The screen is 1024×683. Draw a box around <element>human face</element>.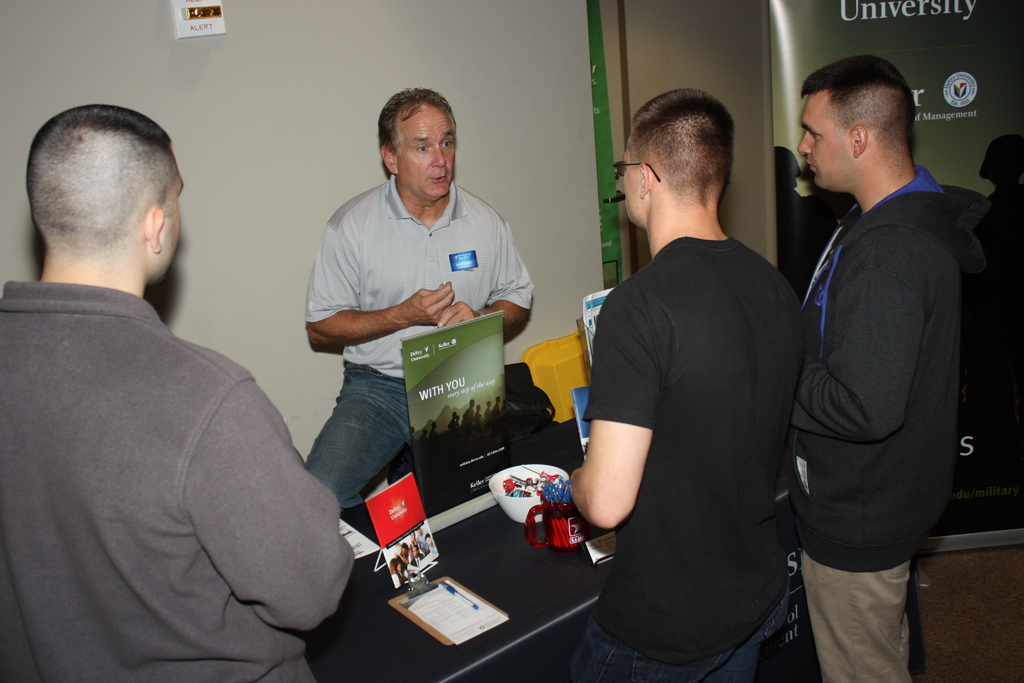
620,145,648,224.
